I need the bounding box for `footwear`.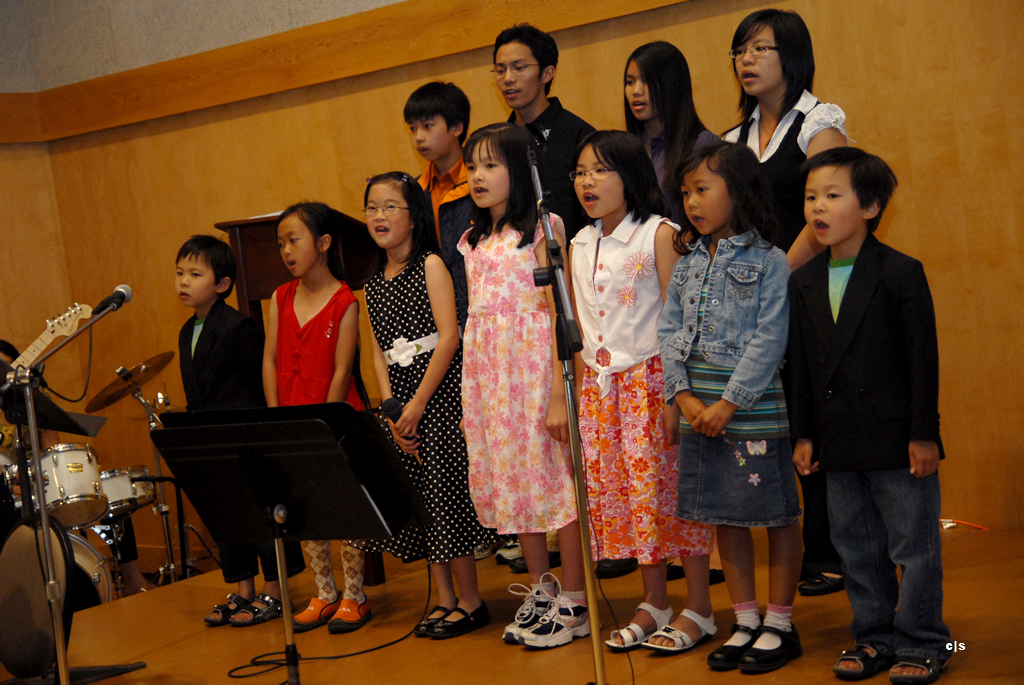
Here it is: Rect(596, 557, 638, 578).
